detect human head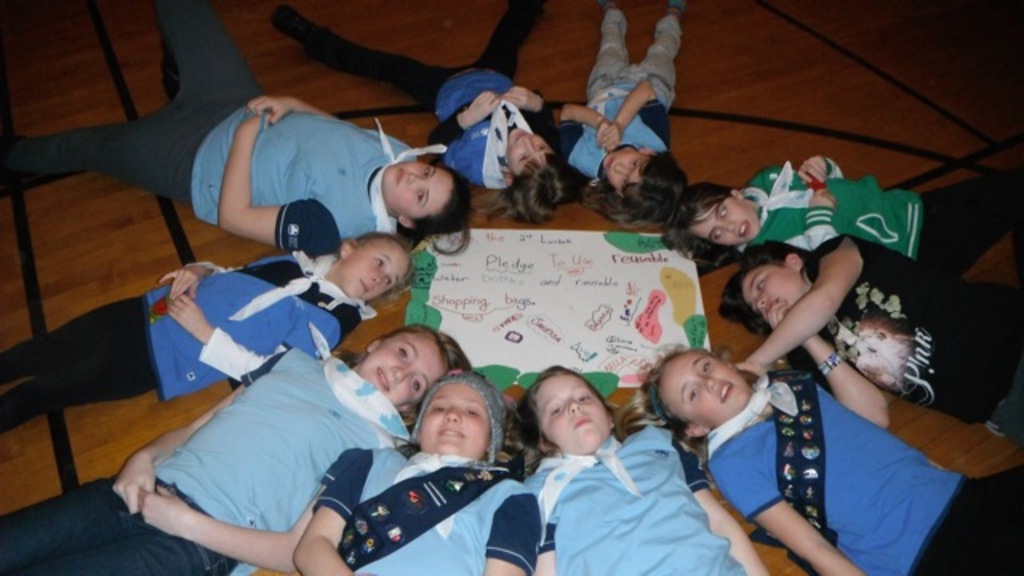
<bbox>582, 141, 688, 230</bbox>
